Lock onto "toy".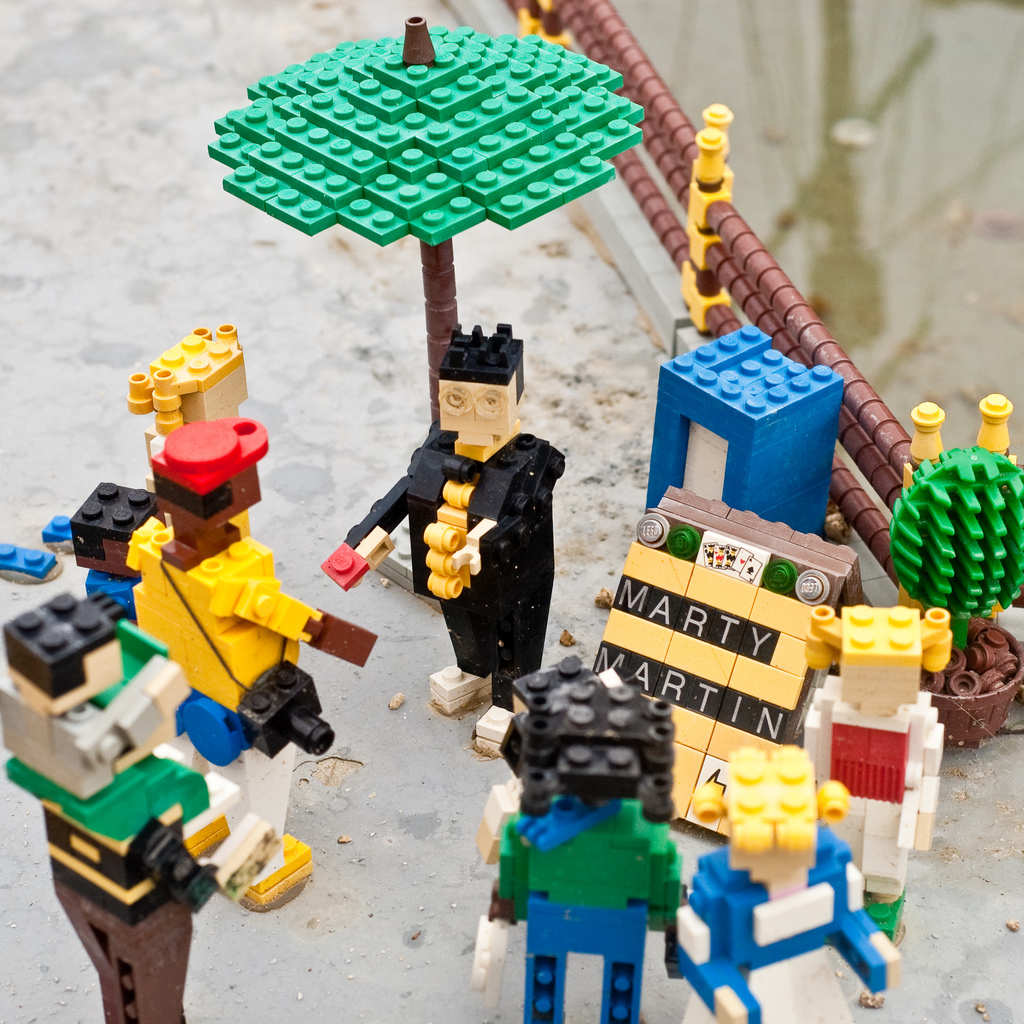
Locked: 874,372,1023,752.
